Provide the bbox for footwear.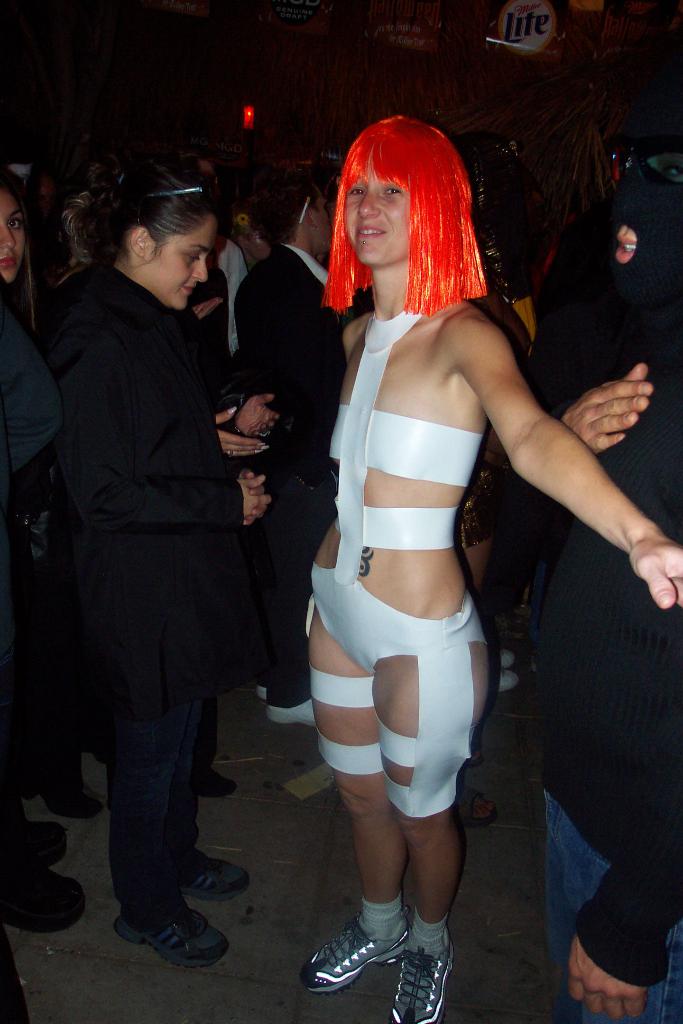
select_region(0, 795, 64, 861).
